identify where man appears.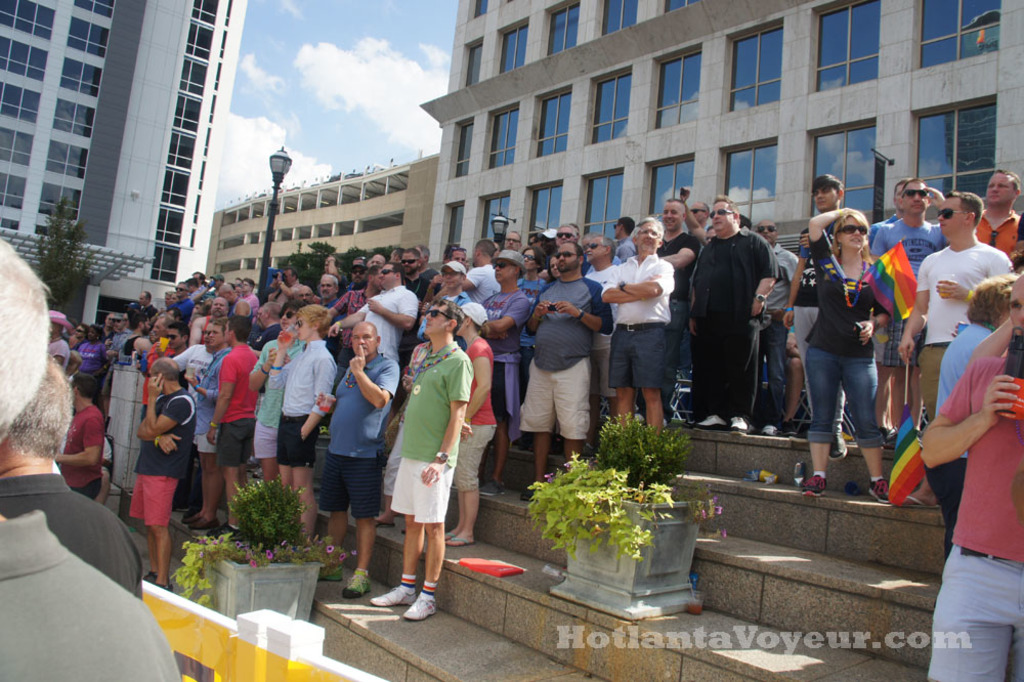
Appears at 609,213,636,265.
